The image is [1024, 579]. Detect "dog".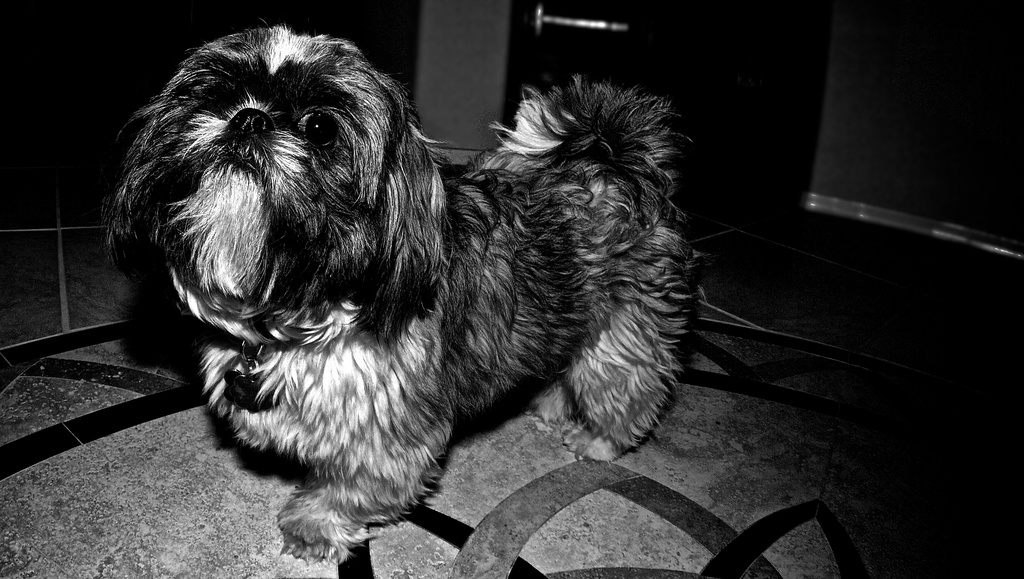
Detection: Rect(96, 23, 709, 564).
